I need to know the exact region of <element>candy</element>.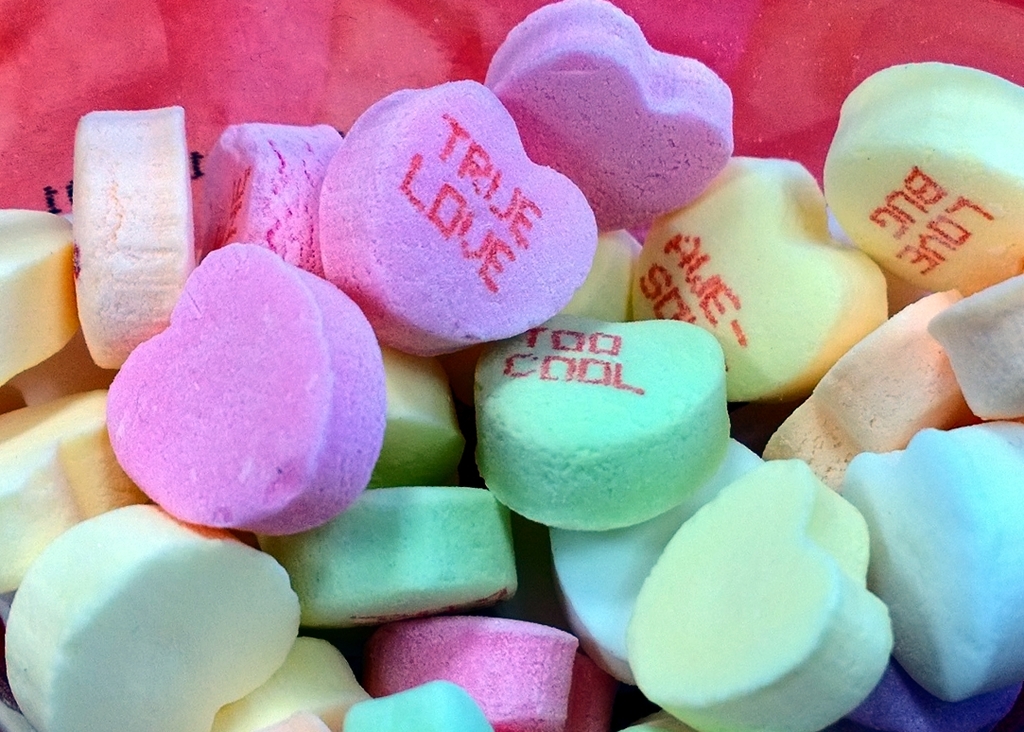
Region: region(550, 434, 771, 689).
